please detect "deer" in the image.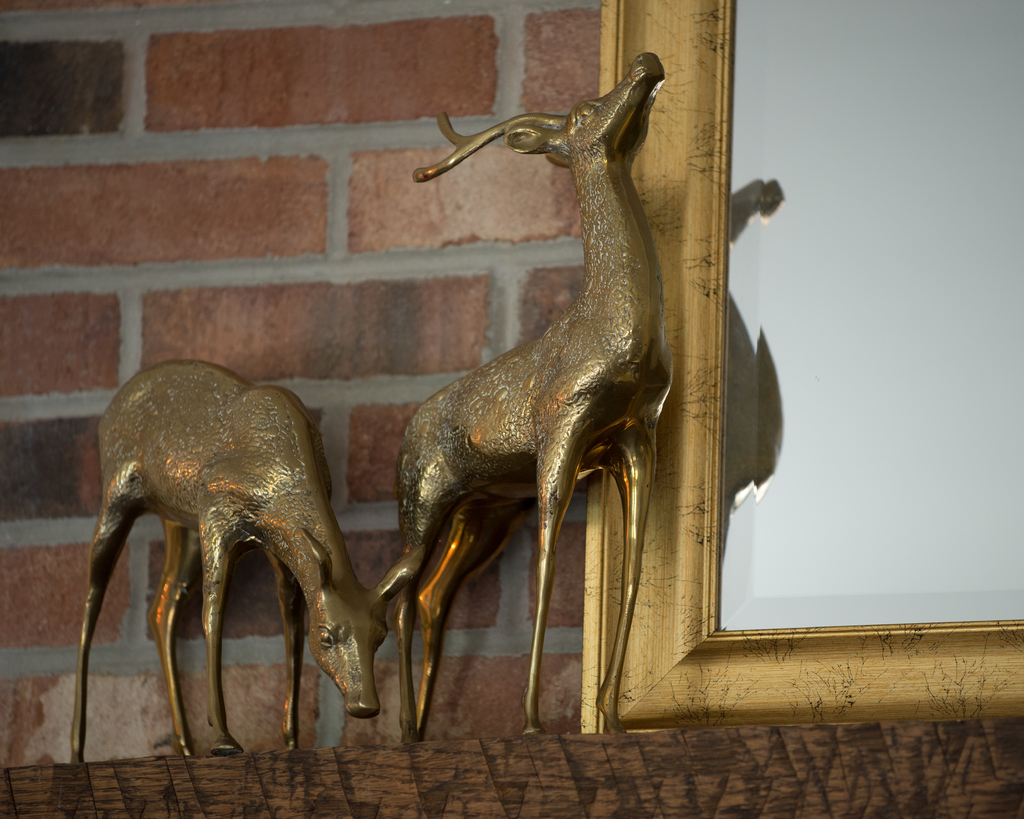
(397, 51, 671, 733).
